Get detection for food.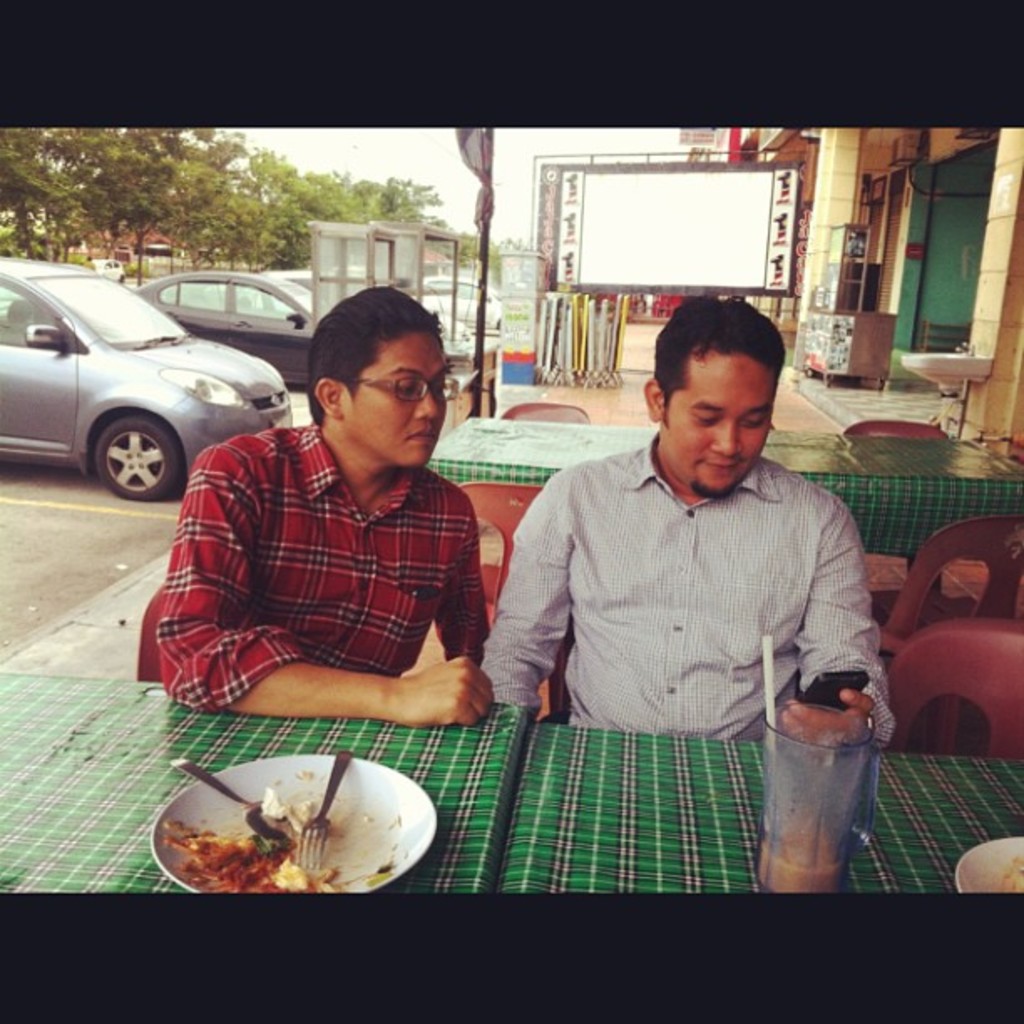
Detection: 182/756/448/899.
